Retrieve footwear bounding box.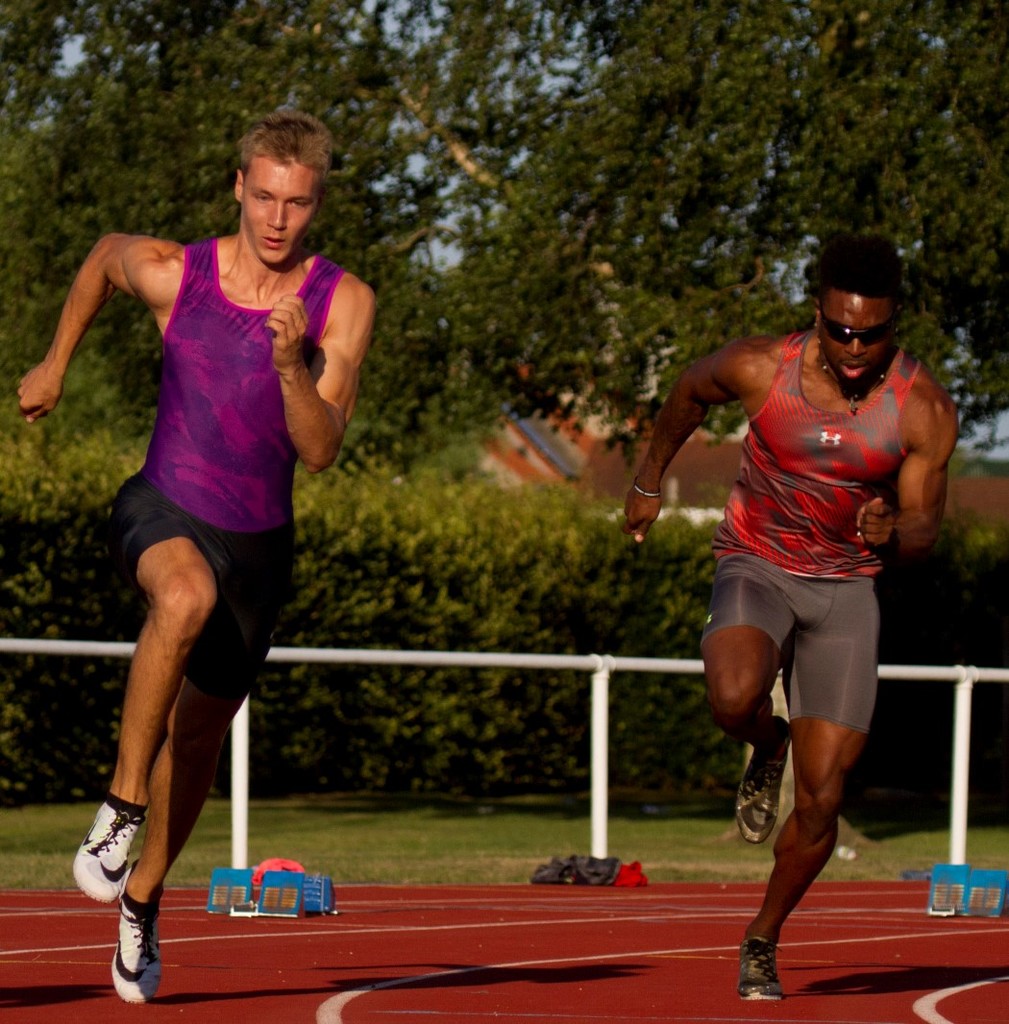
Bounding box: [x1=66, y1=798, x2=151, y2=896].
